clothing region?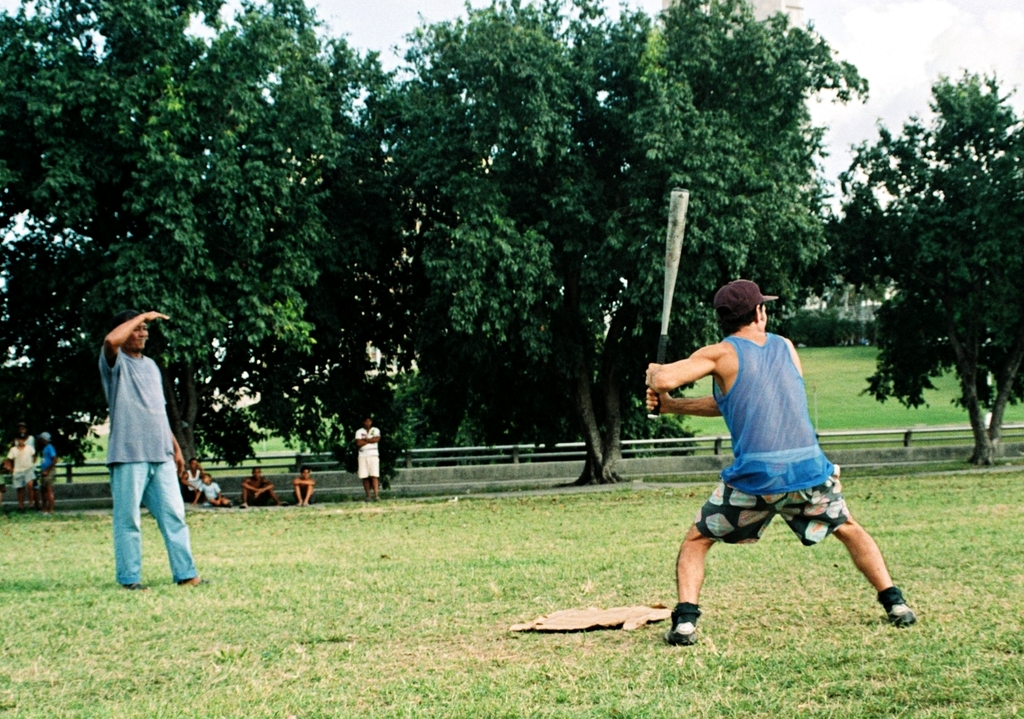
left=694, top=336, right=853, bottom=546
